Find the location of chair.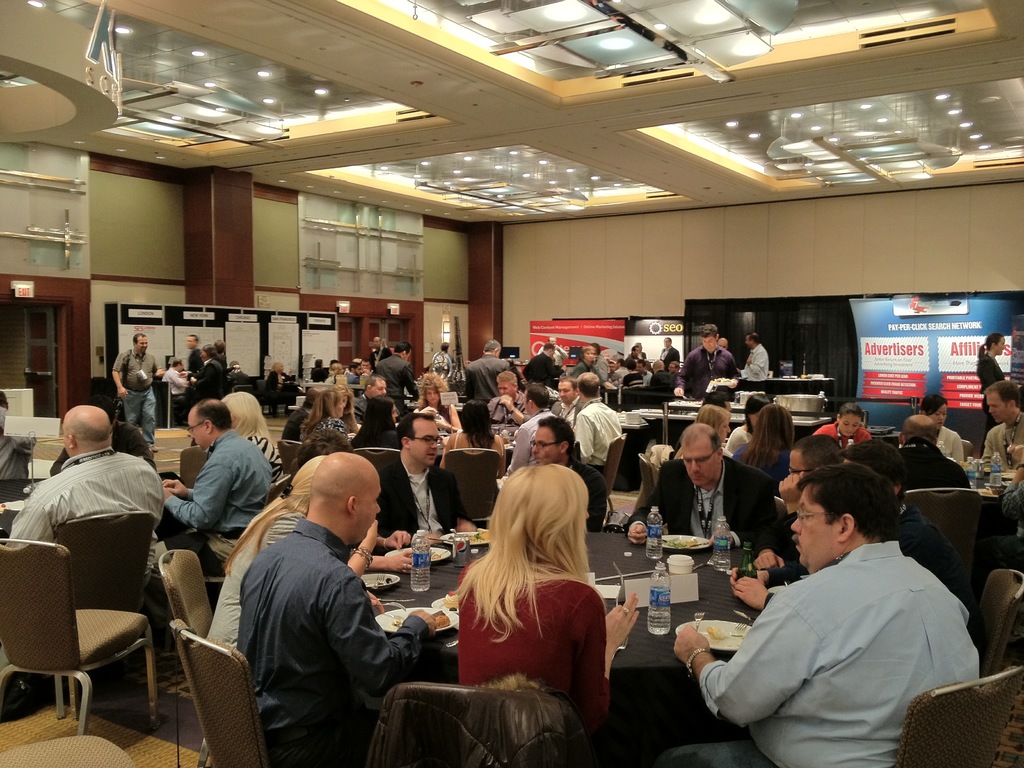
Location: bbox=[899, 484, 981, 589].
